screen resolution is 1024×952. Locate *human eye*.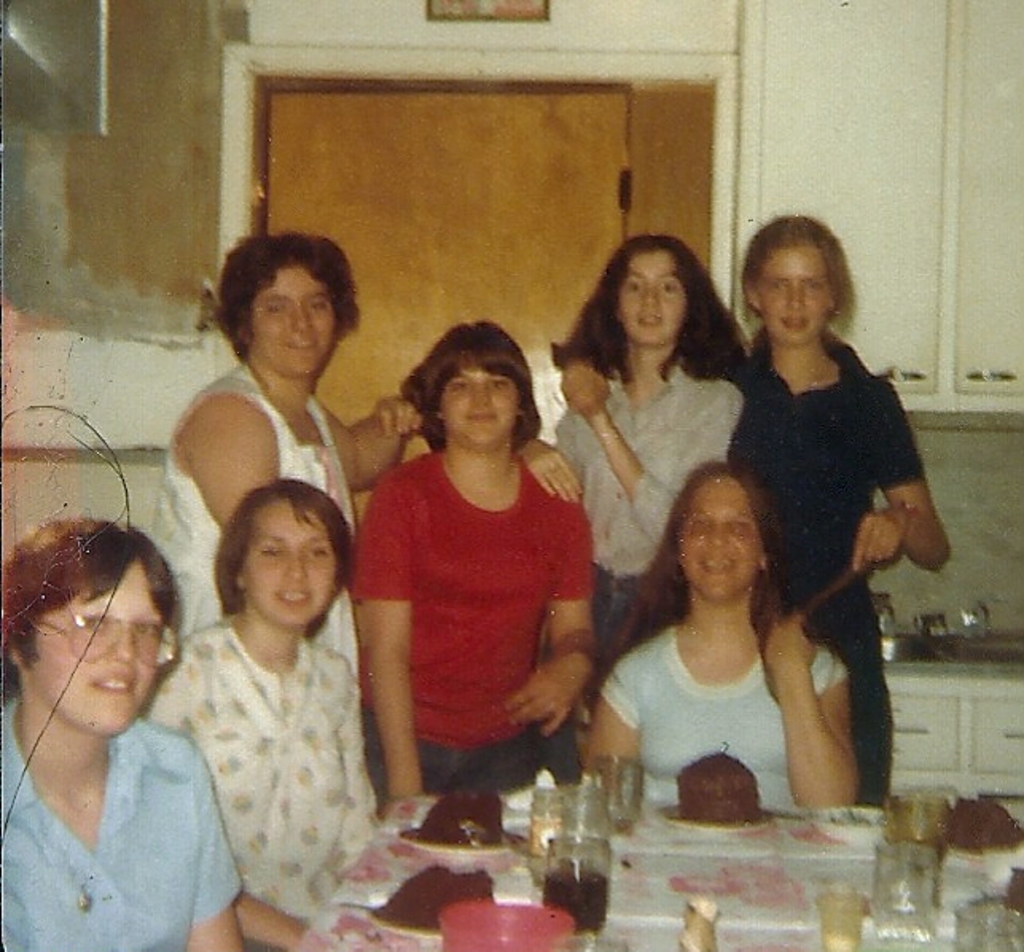
(left=260, top=541, right=279, bottom=560).
